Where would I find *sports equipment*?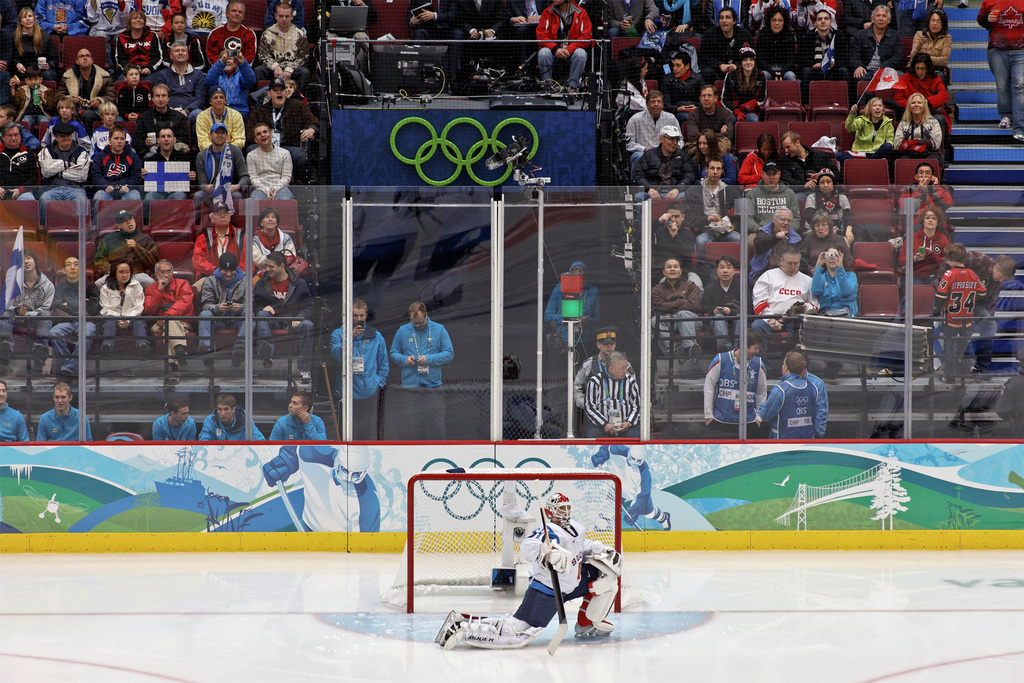
At {"x1": 601, "y1": 465, "x2": 644, "y2": 532}.
